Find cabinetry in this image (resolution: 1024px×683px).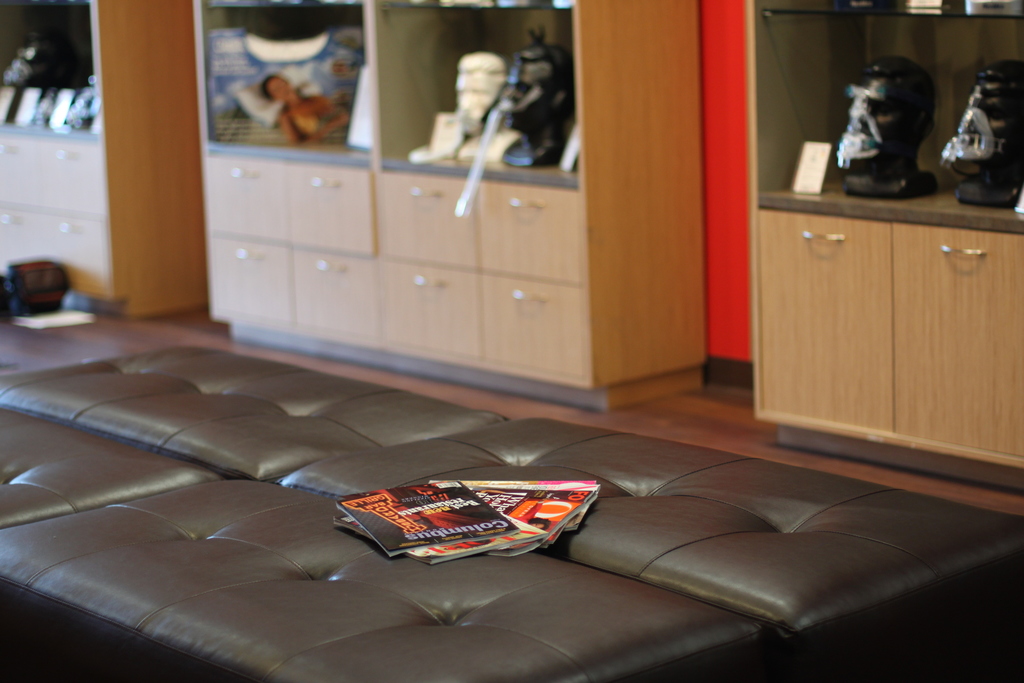
select_region(483, 274, 585, 375).
